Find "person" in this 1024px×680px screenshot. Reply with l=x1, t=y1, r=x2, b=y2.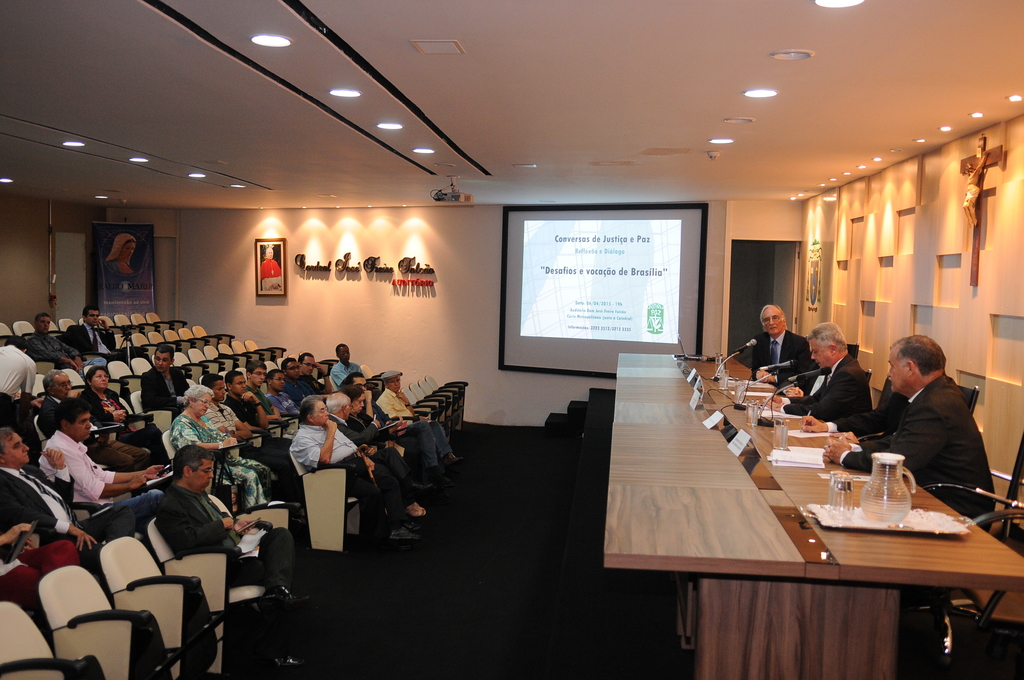
l=38, t=396, r=165, b=519.
